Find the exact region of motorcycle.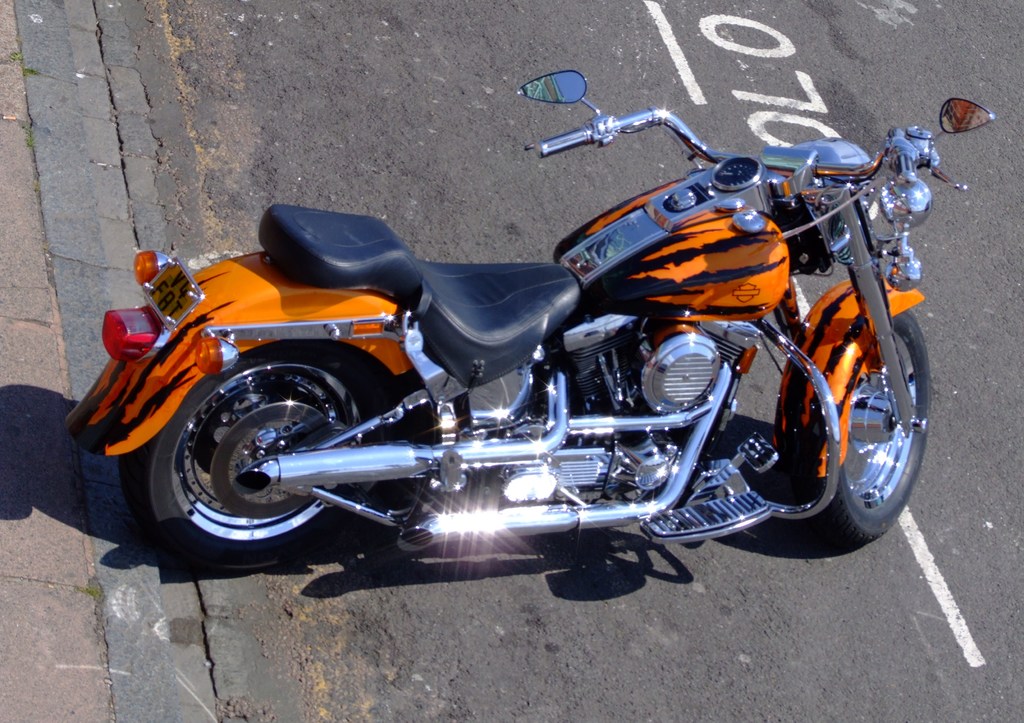
Exact region: x1=59 y1=67 x2=998 y2=563.
